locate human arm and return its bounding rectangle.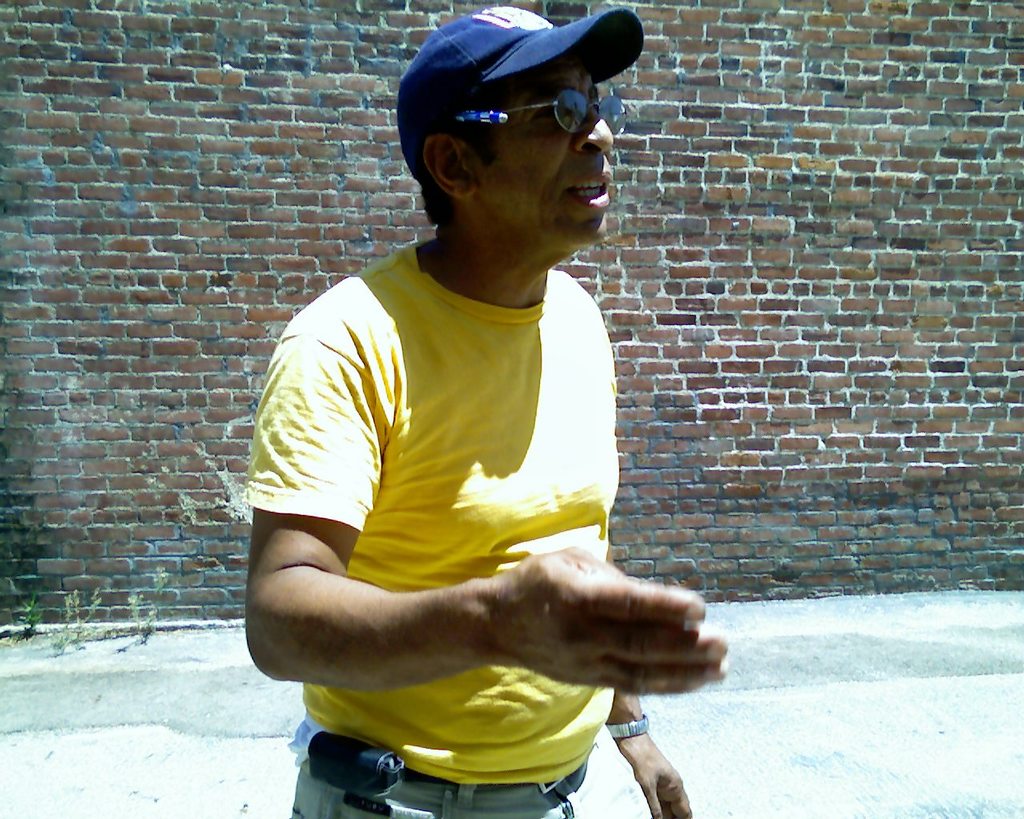
bbox=(254, 337, 733, 689).
